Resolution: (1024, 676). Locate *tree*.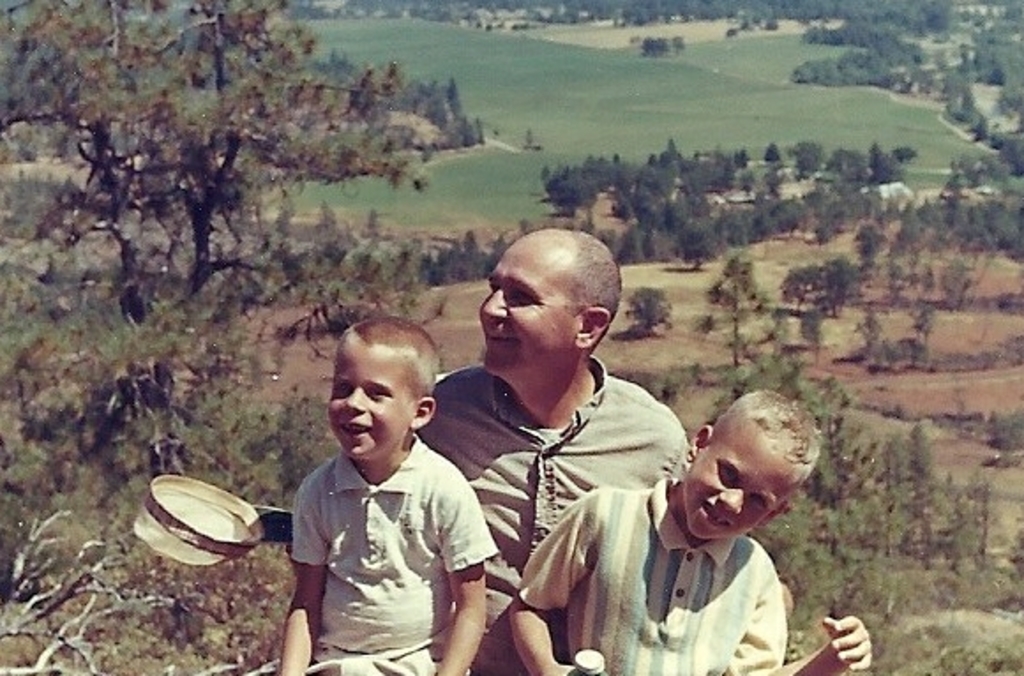
bbox(773, 254, 855, 325).
